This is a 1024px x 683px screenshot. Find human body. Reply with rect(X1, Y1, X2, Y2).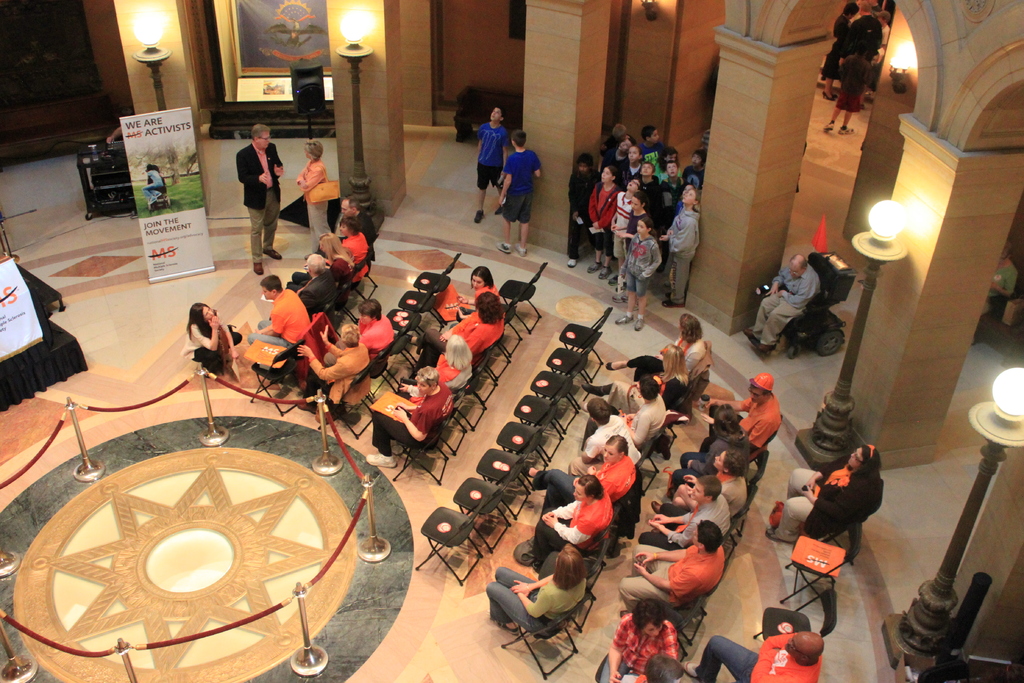
rect(285, 322, 369, 407).
